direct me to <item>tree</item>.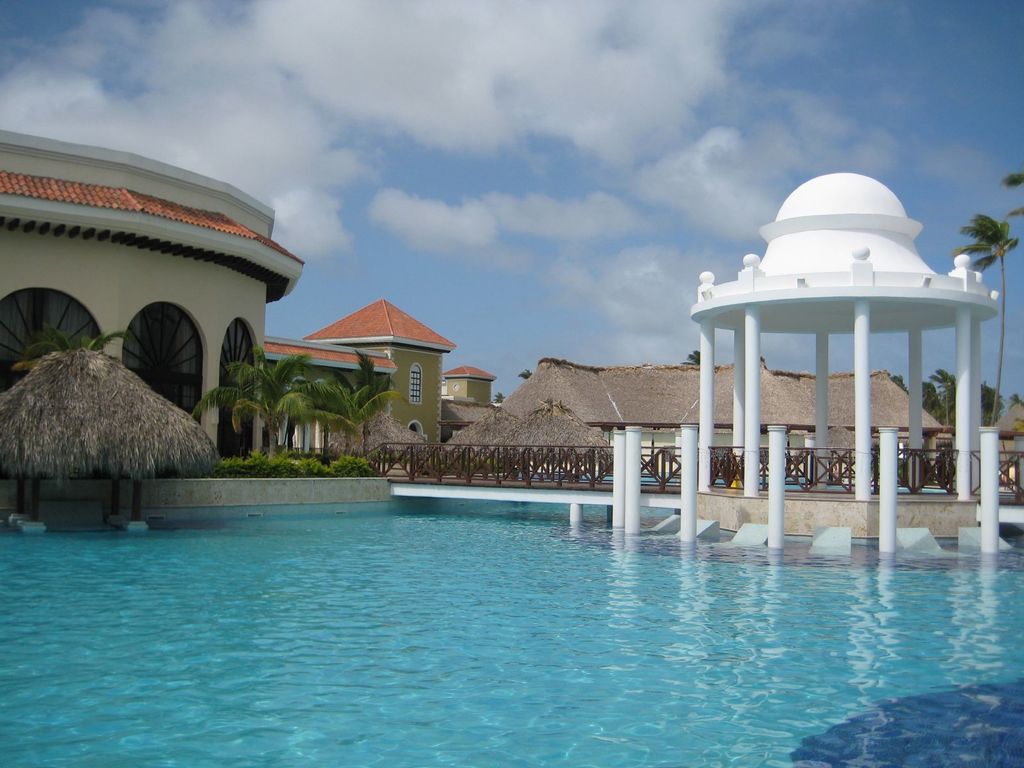
Direction: (518, 369, 533, 380).
